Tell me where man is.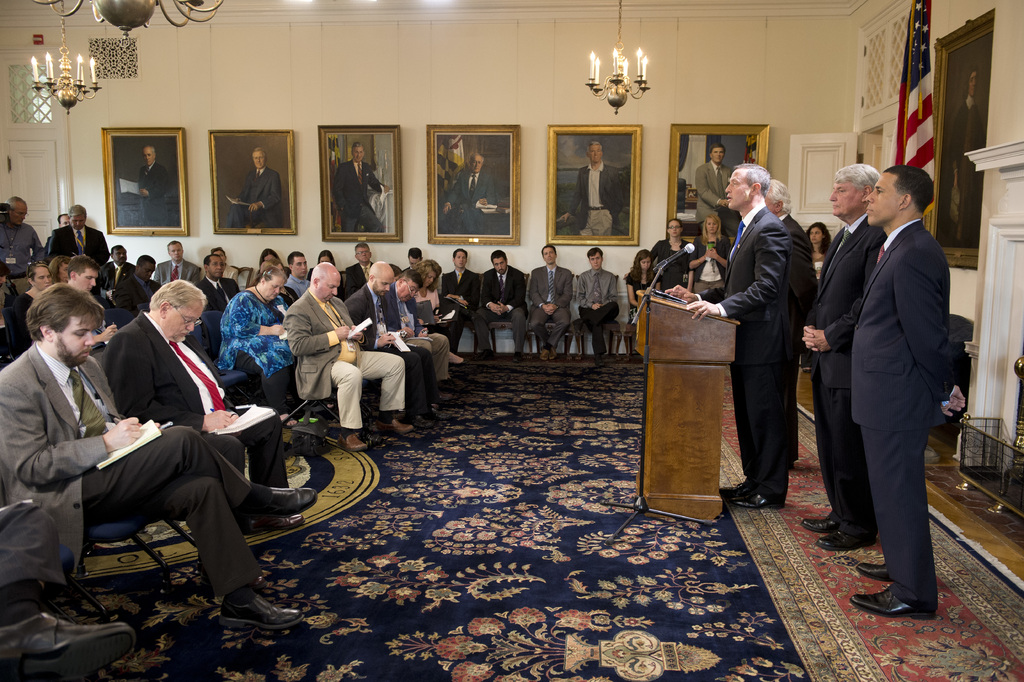
man is at 278 261 423 466.
